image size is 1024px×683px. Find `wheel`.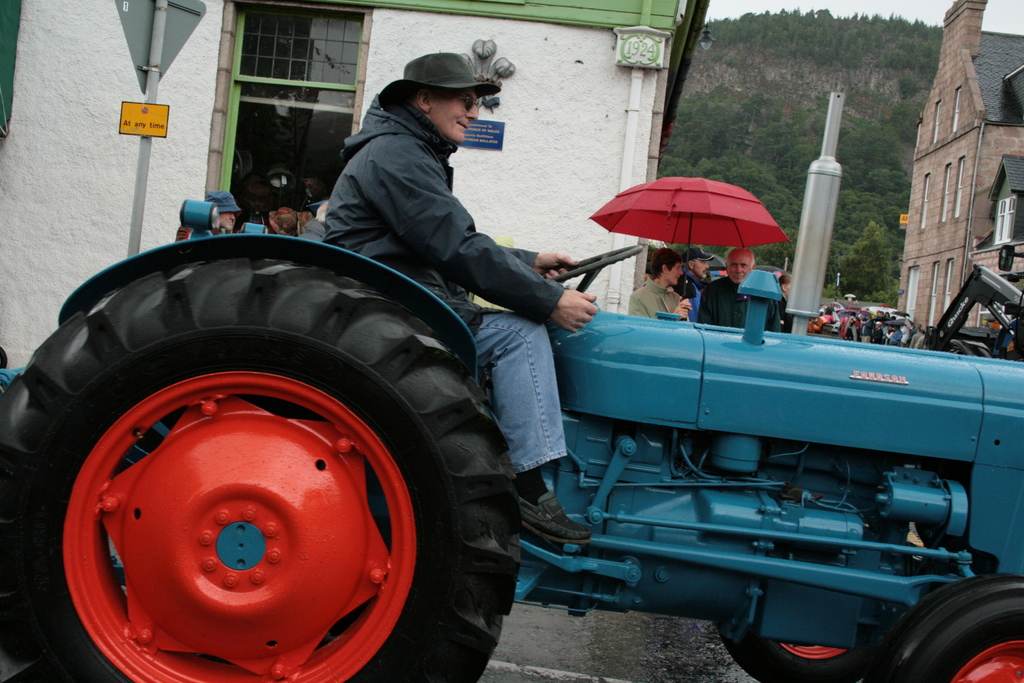
717, 630, 874, 682.
